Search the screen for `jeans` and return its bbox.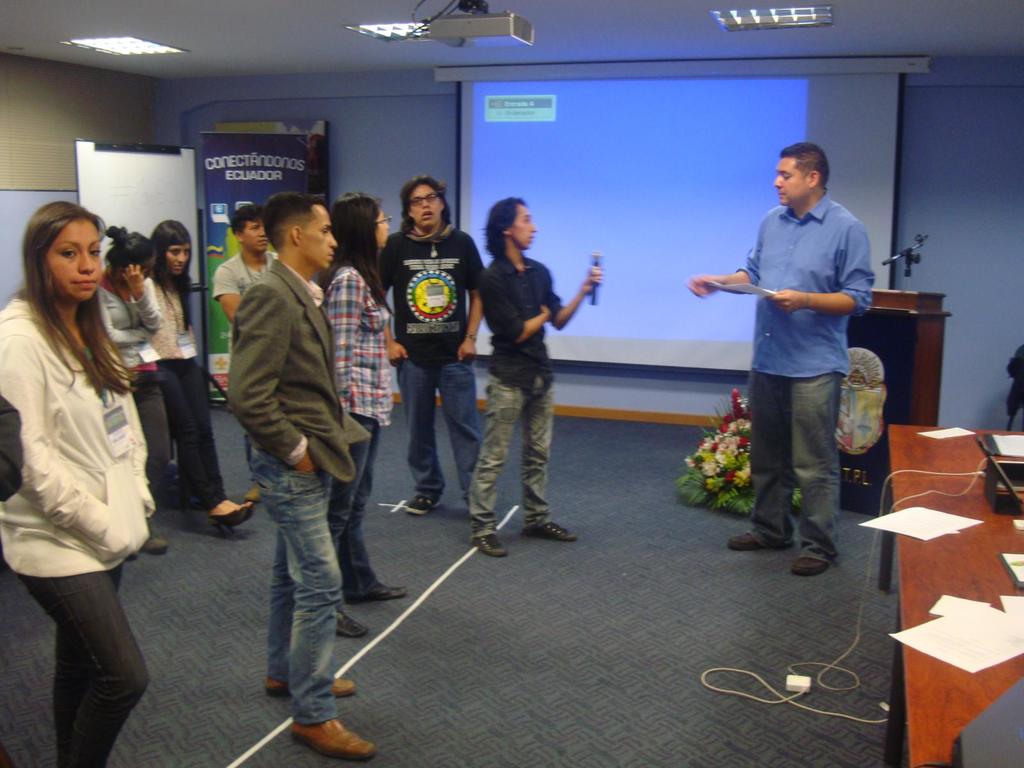
Found: box(153, 360, 225, 508).
